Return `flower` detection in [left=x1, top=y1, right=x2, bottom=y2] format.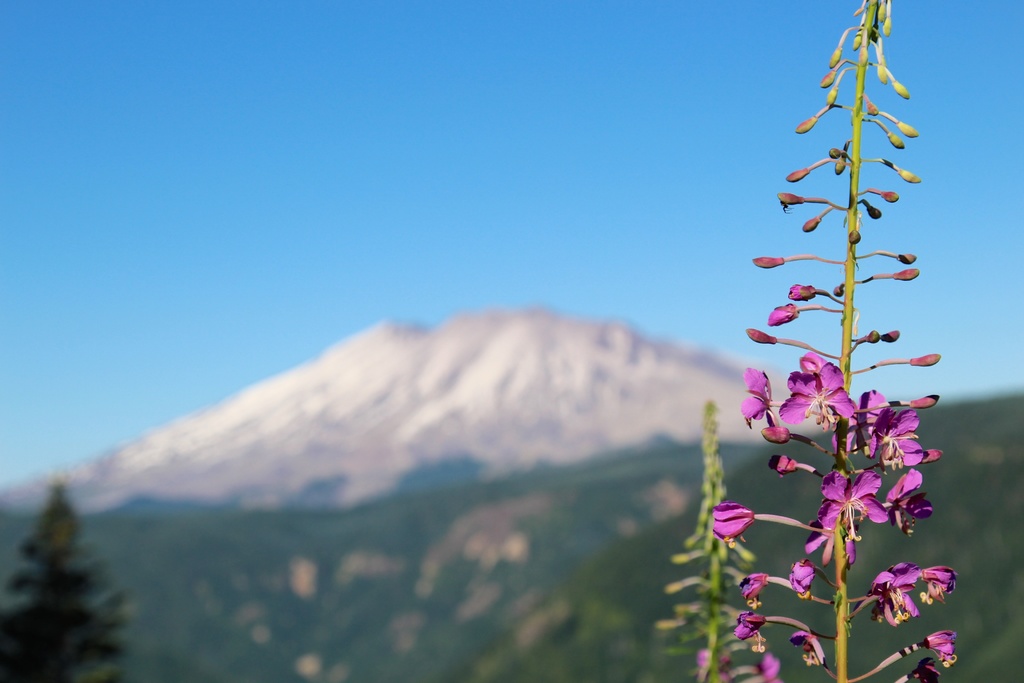
[left=915, top=556, right=961, bottom=600].
